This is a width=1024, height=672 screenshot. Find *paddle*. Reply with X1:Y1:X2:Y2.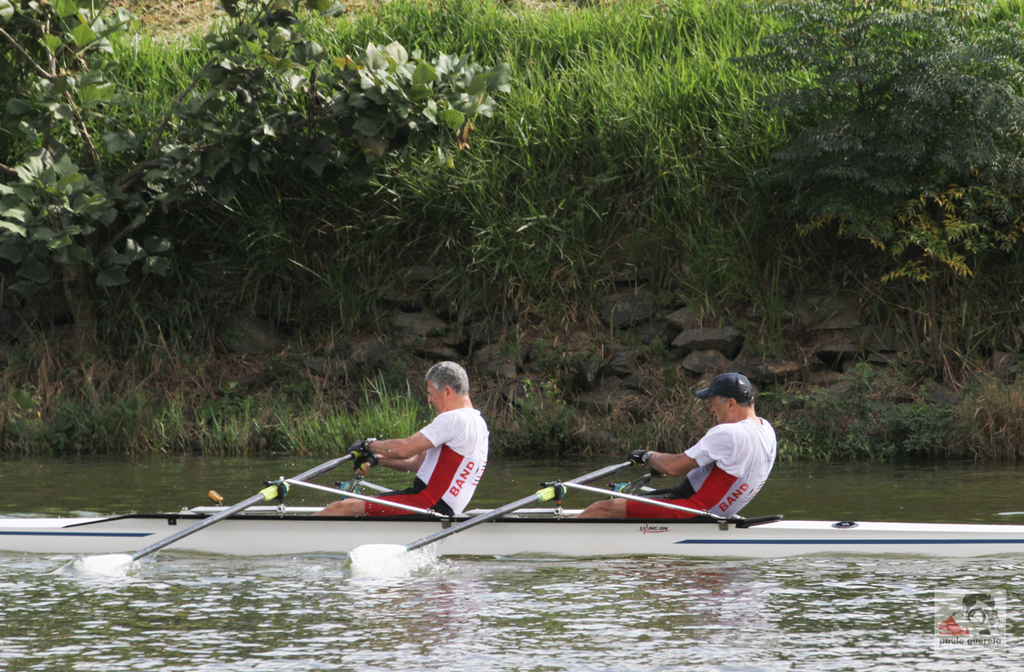
605:472:654:500.
